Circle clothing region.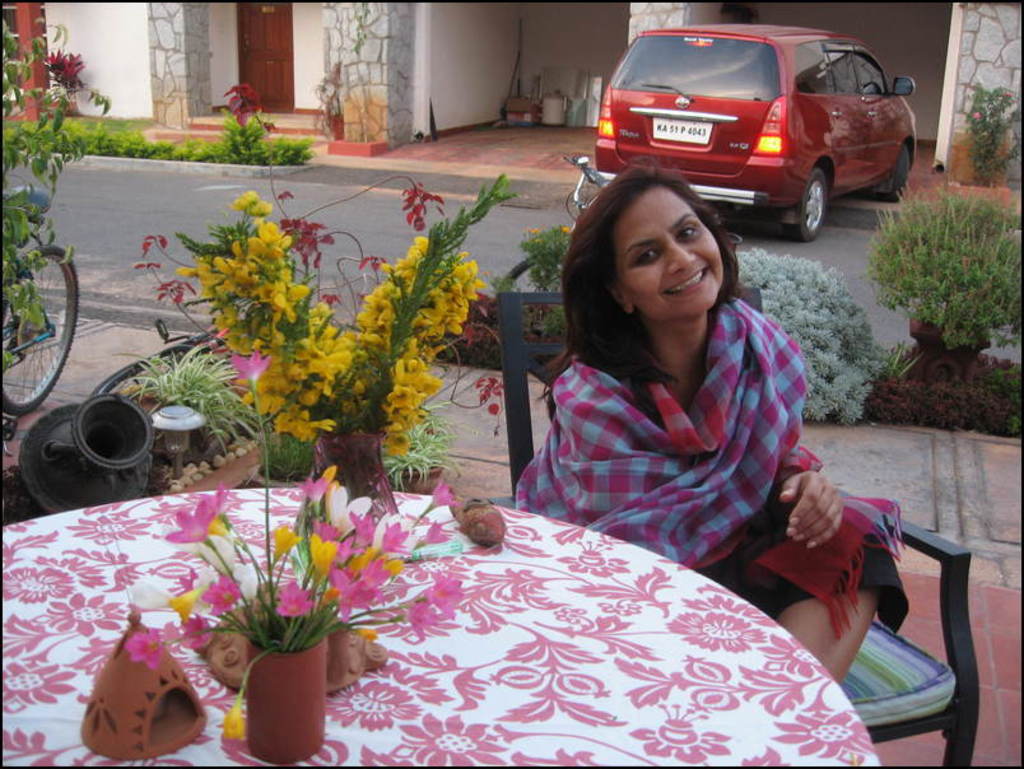
Region: left=517, top=258, right=838, bottom=583.
